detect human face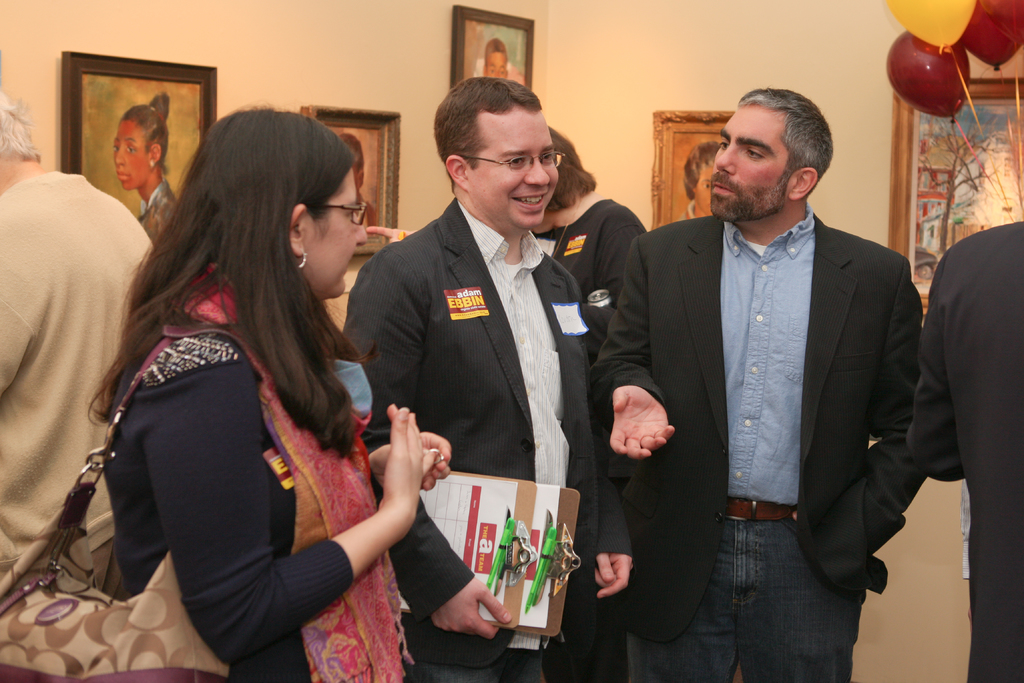
BBox(474, 101, 558, 233)
